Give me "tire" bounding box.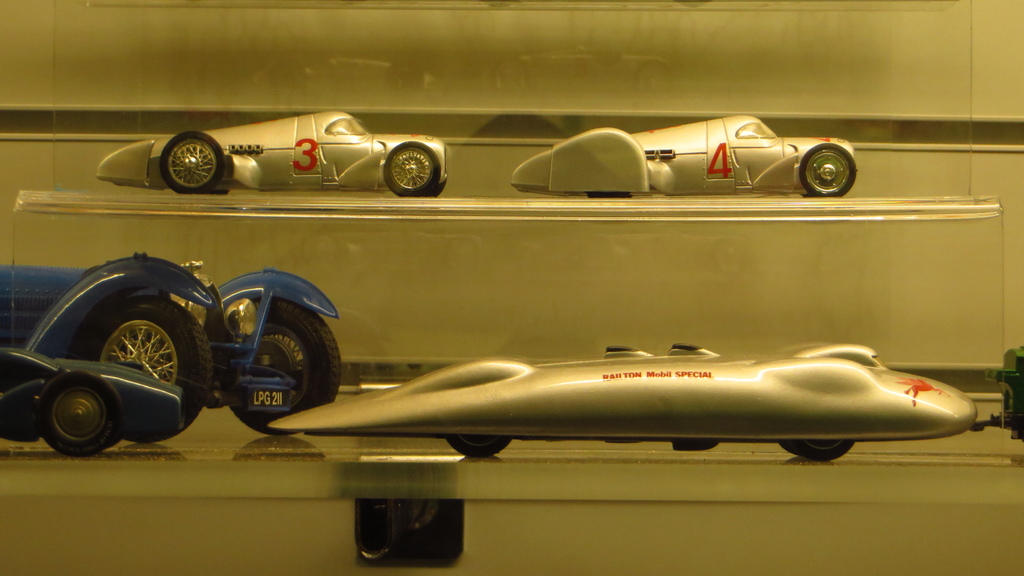
<region>77, 298, 221, 443</region>.
